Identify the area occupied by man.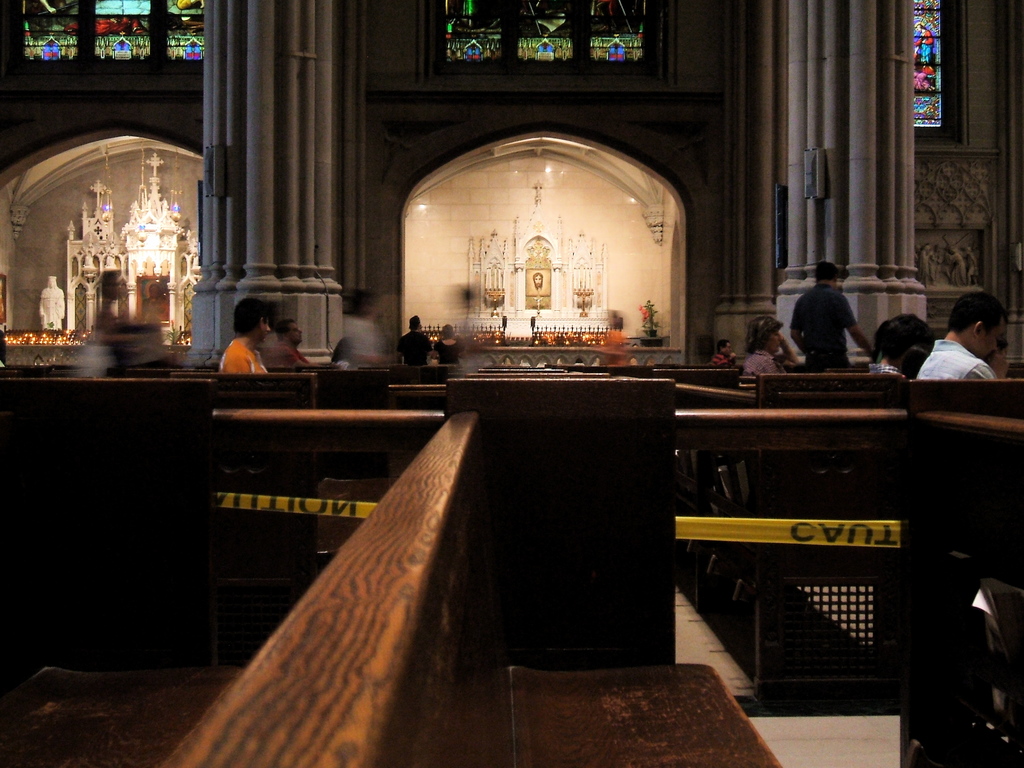
Area: bbox=[218, 296, 267, 380].
